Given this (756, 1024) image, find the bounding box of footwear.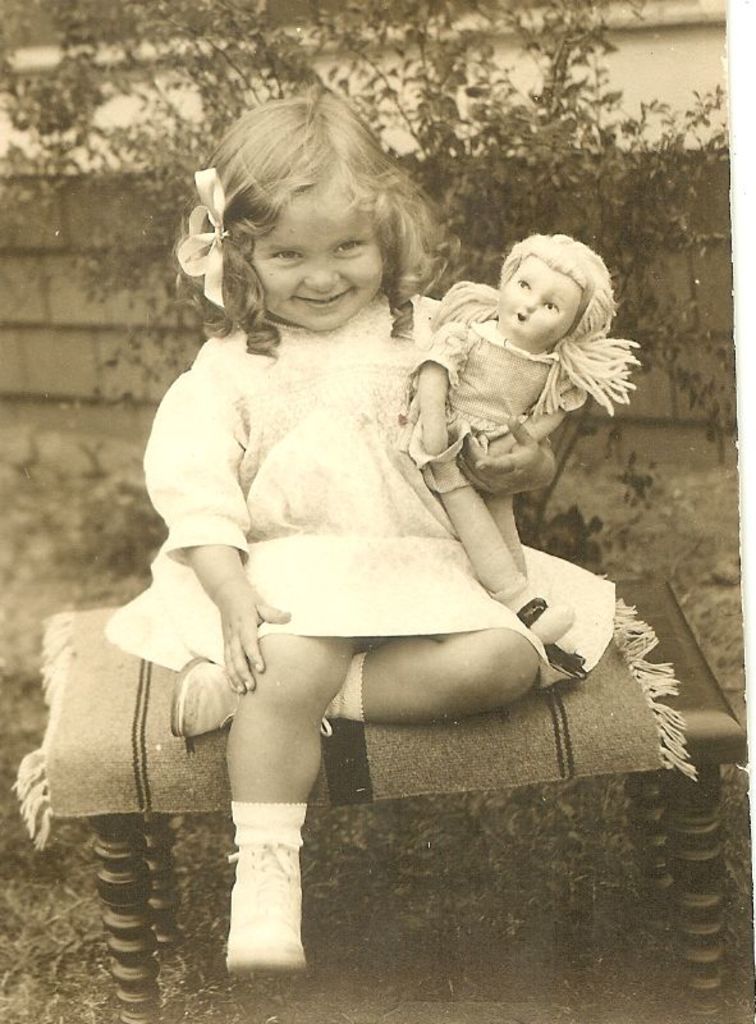
select_region(166, 652, 334, 737).
